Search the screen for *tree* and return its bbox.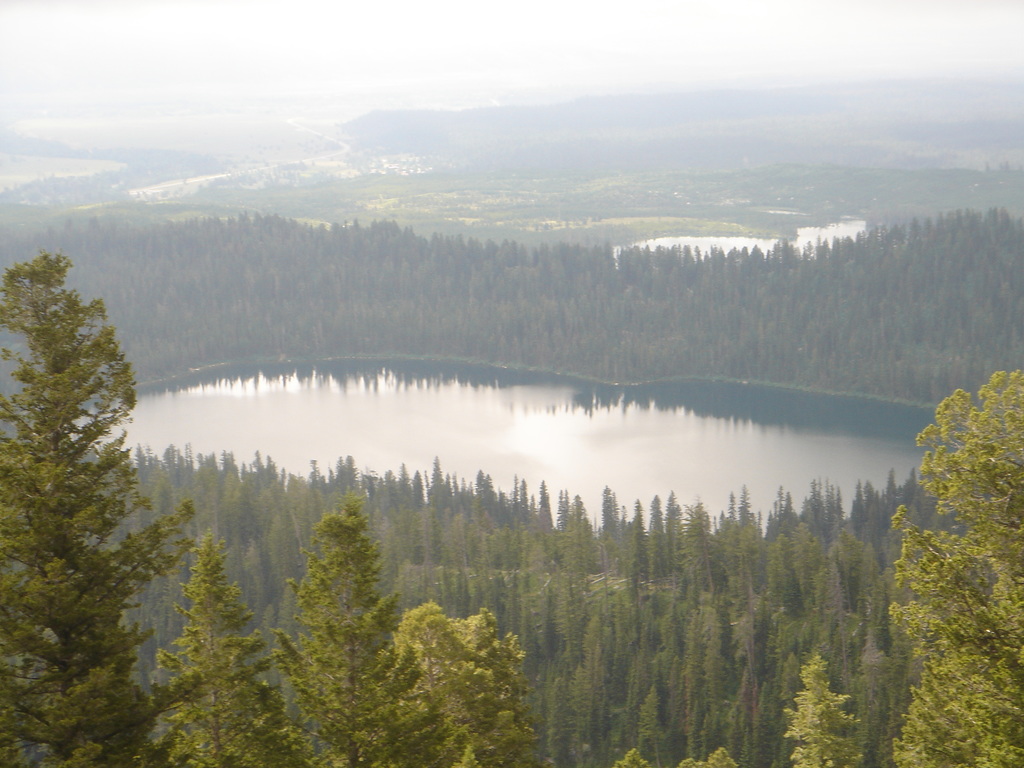
Found: x1=380 y1=597 x2=538 y2=767.
